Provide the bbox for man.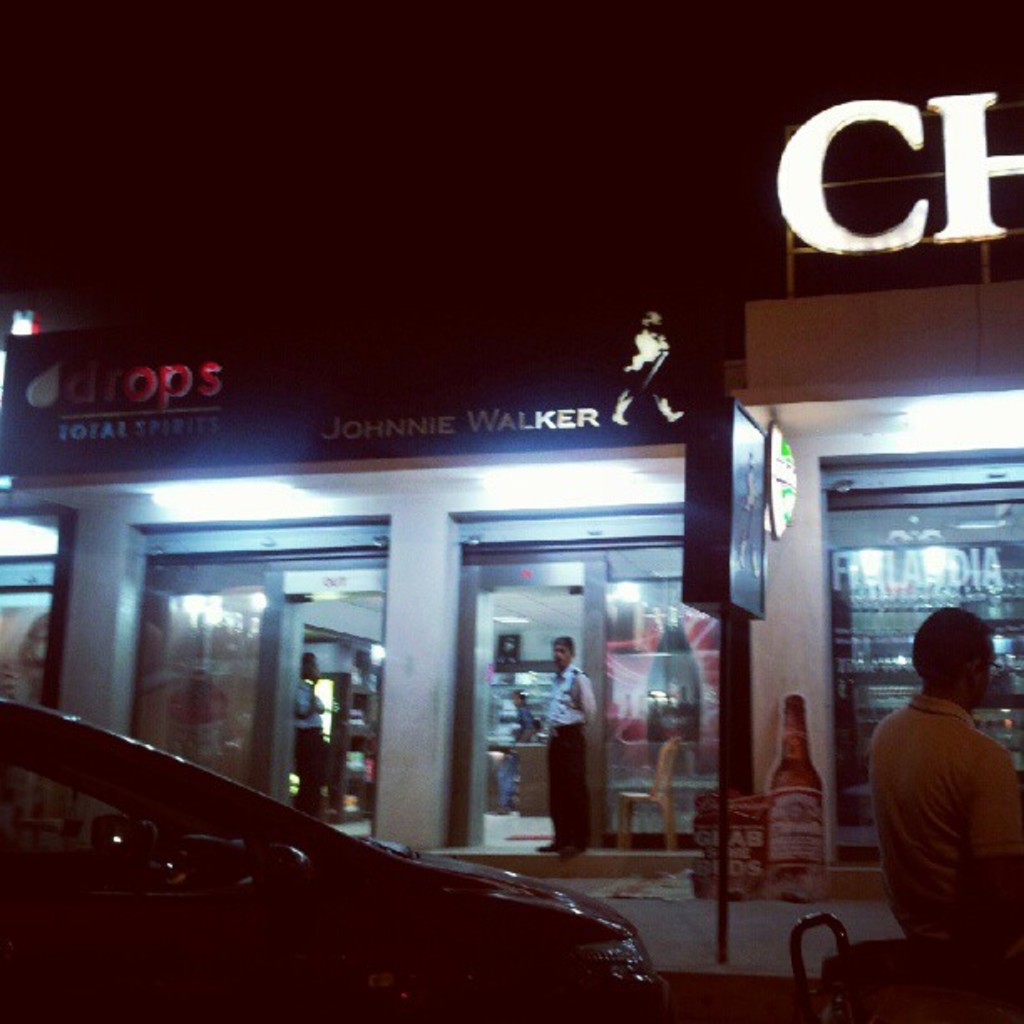
BBox(289, 651, 333, 813).
